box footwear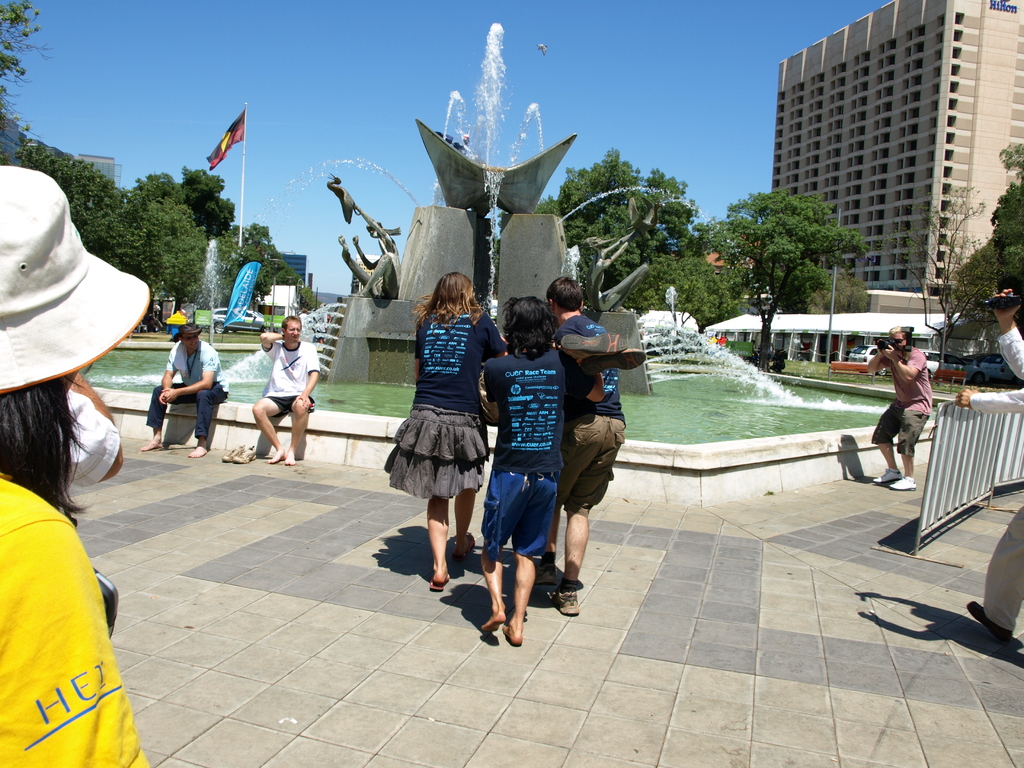
888:476:916:488
